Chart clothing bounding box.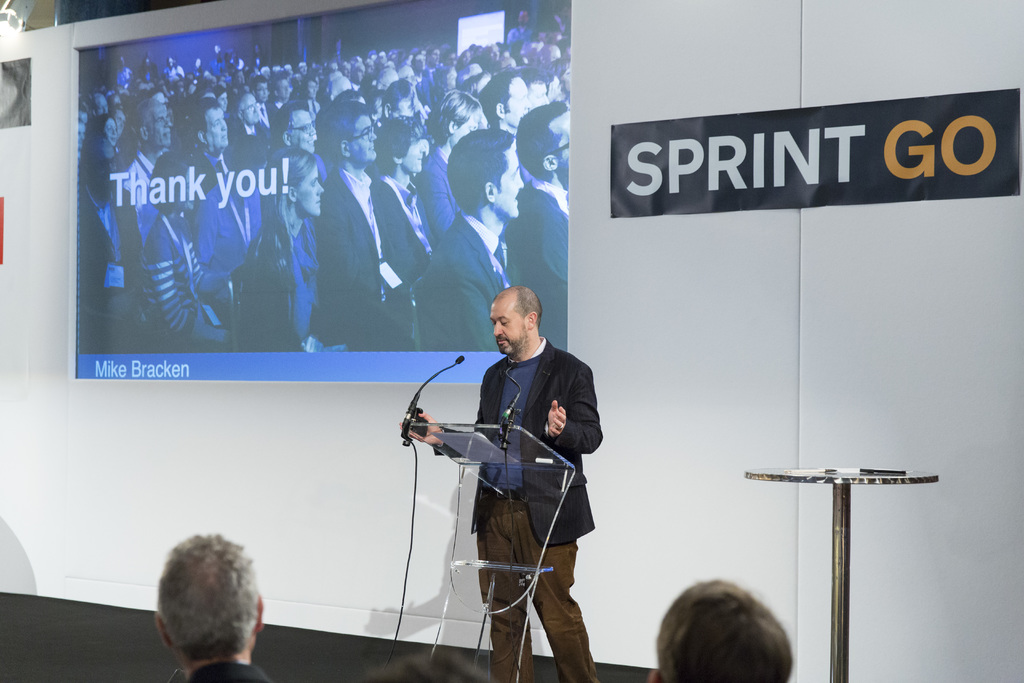
Charted: l=188, t=661, r=275, b=682.
